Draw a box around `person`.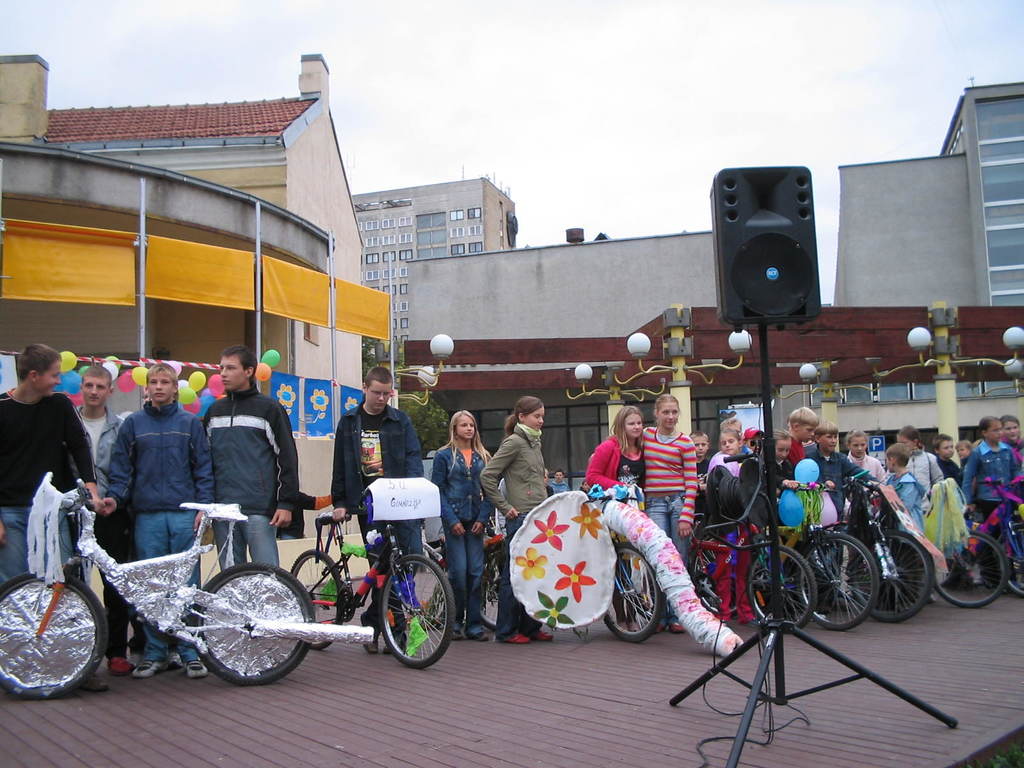
[69, 358, 129, 668].
